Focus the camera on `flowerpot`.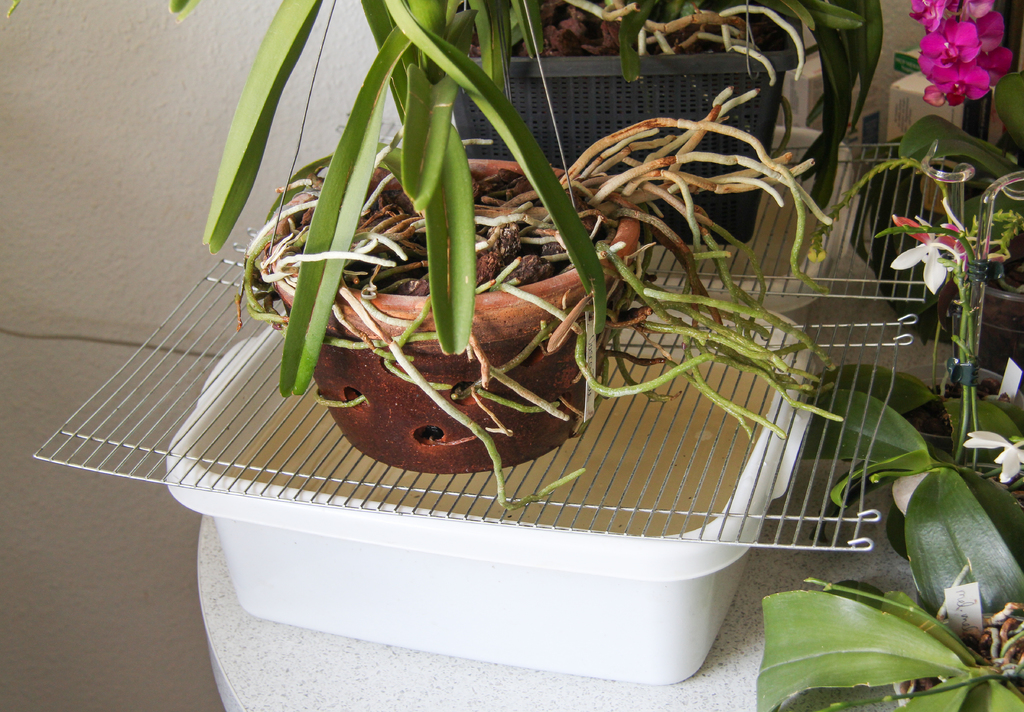
Focus region: select_region(387, 0, 818, 248).
